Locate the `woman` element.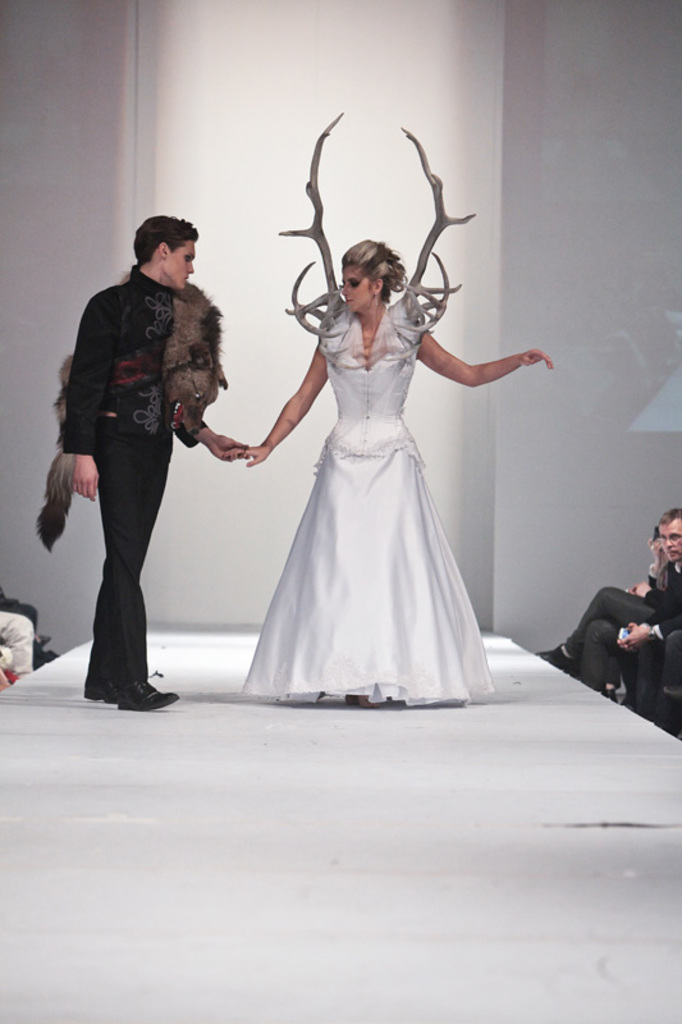
Element bbox: [left=209, top=200, right=537, bottom=690].
